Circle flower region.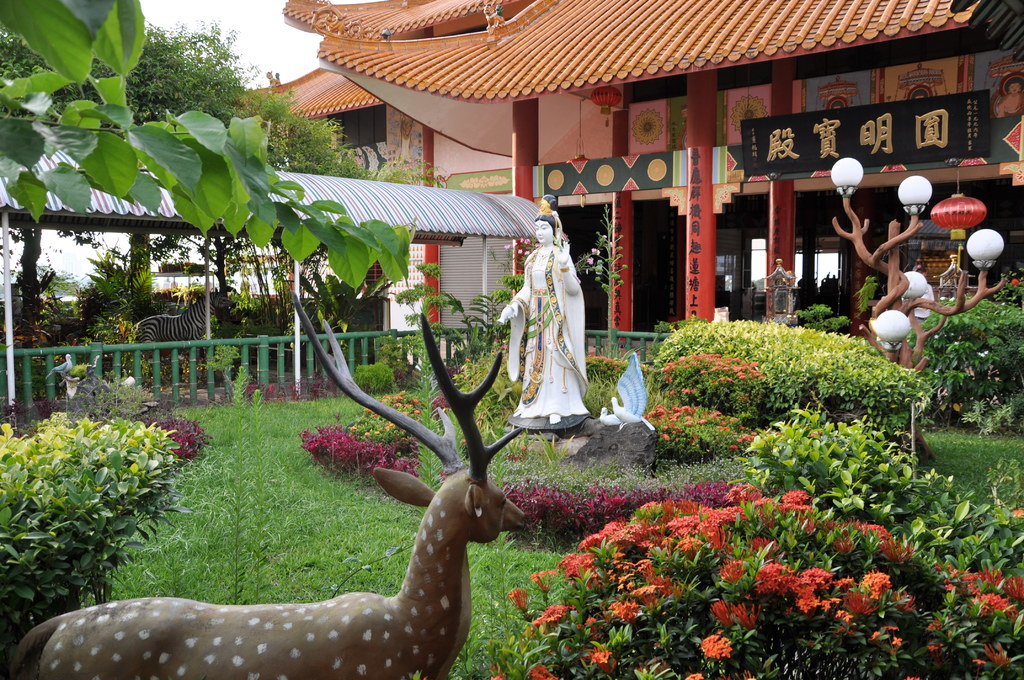
Region: [934,370,938,374].
